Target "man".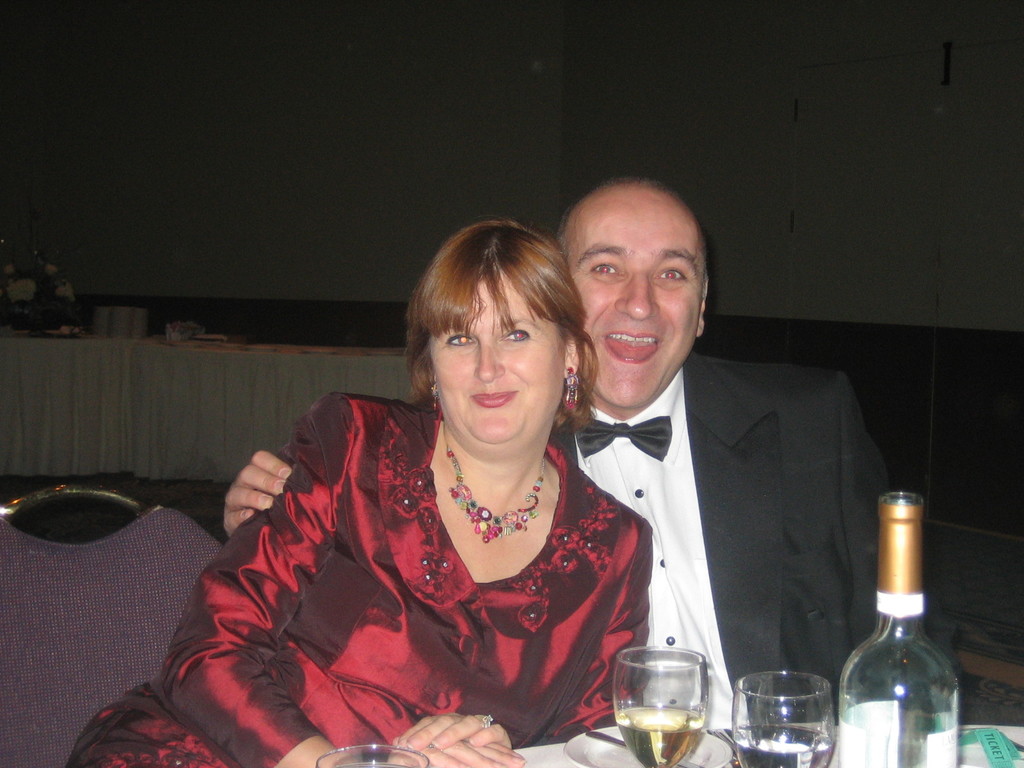
Target region: Rect(116, 209, 844, 758).
